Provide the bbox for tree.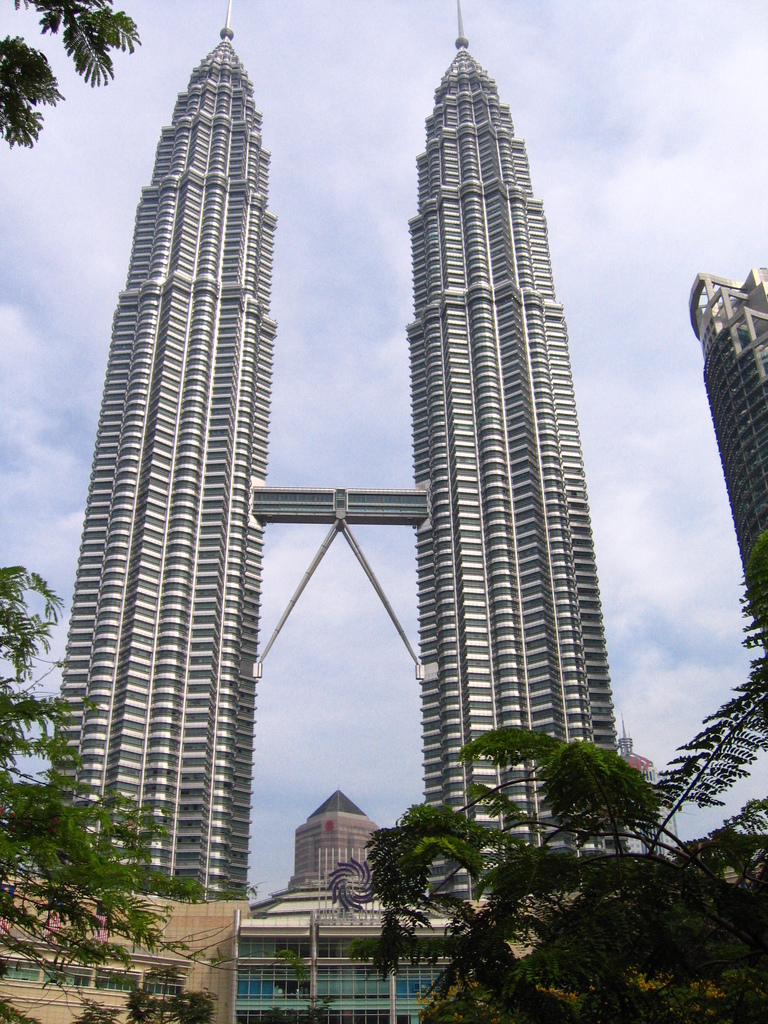
{"left": 0, "top": 0, "right": 136, "bottom": 150}.
